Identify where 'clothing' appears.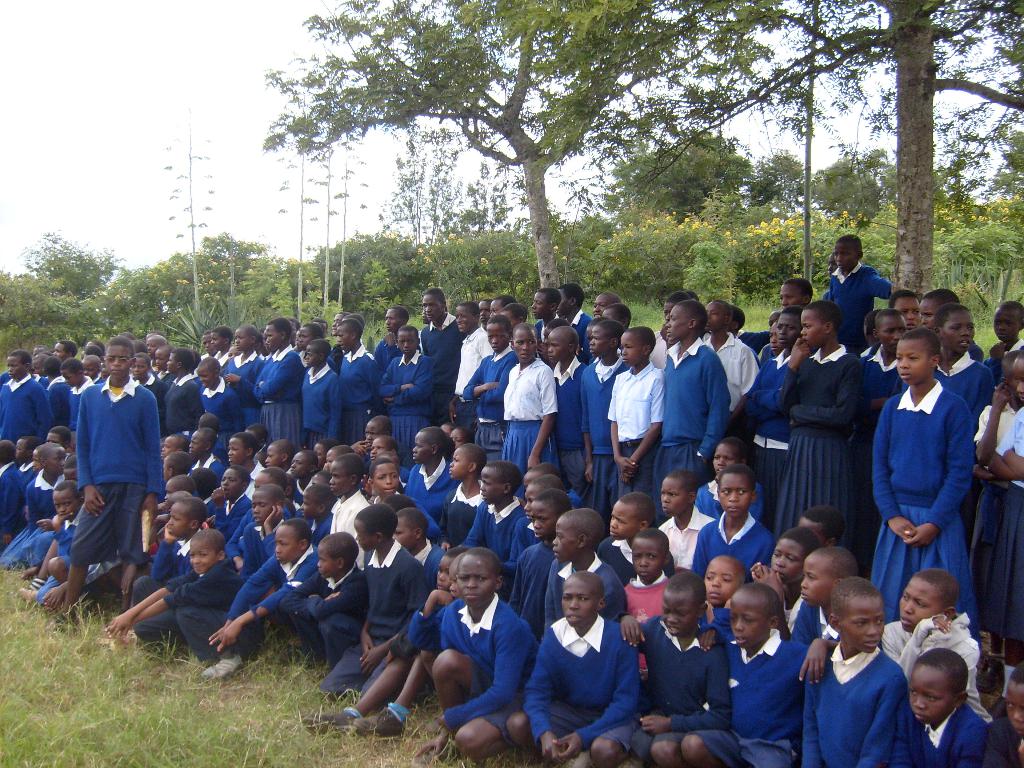
Appears at (453,349,523,457).
